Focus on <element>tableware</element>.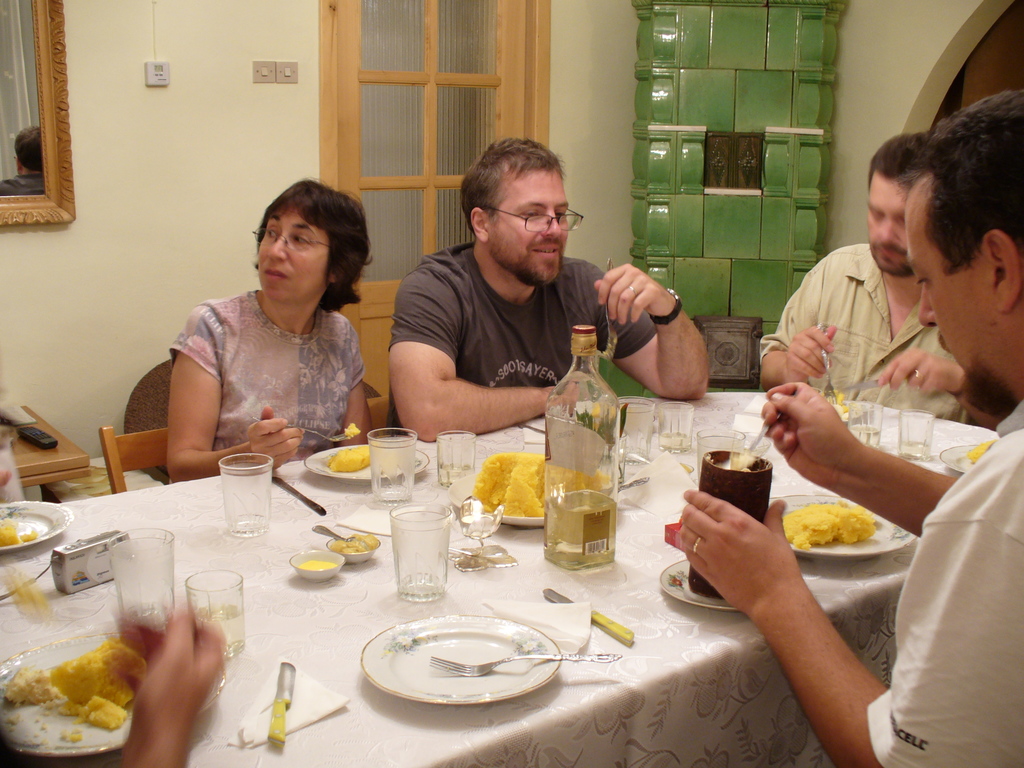
Focused at x1=253, y1=417, x2=351, y2=442.
